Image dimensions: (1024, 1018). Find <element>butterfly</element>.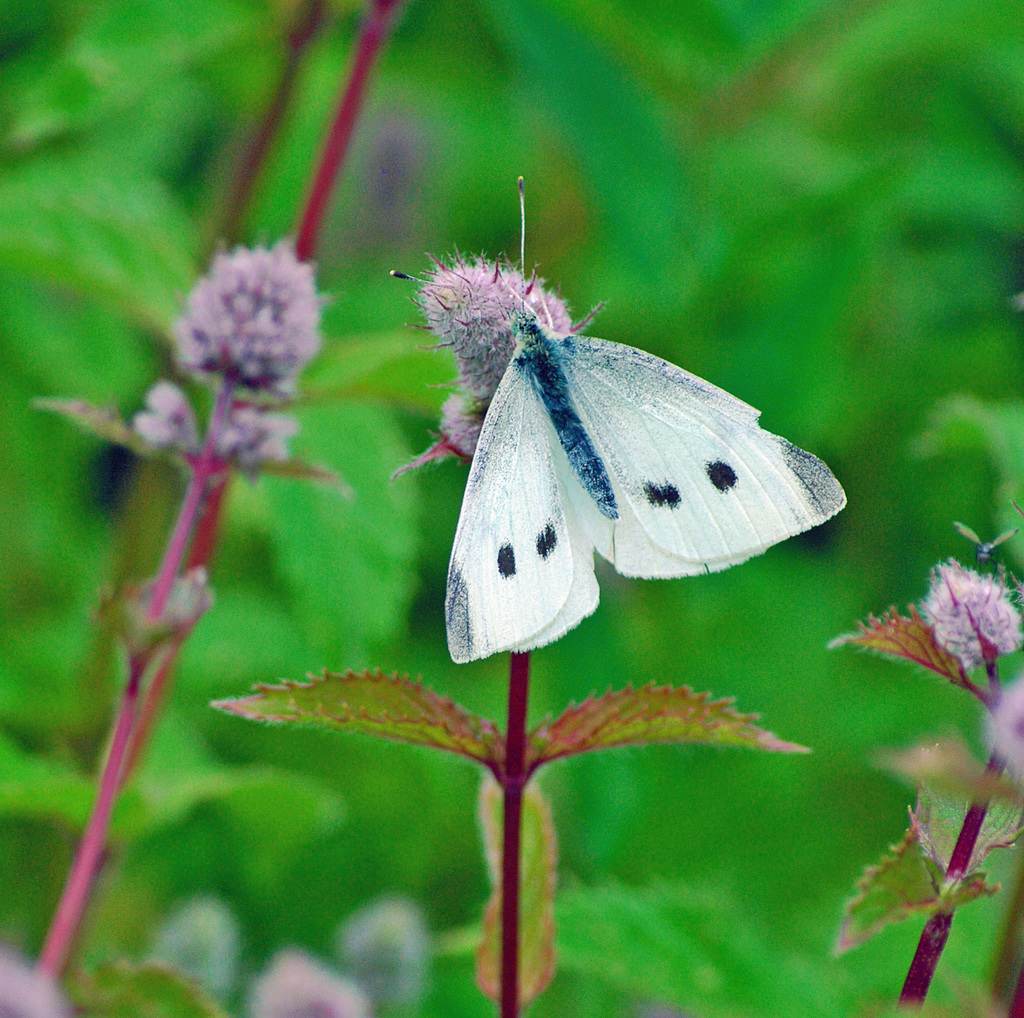
rect(391, 230, 836, 658).
